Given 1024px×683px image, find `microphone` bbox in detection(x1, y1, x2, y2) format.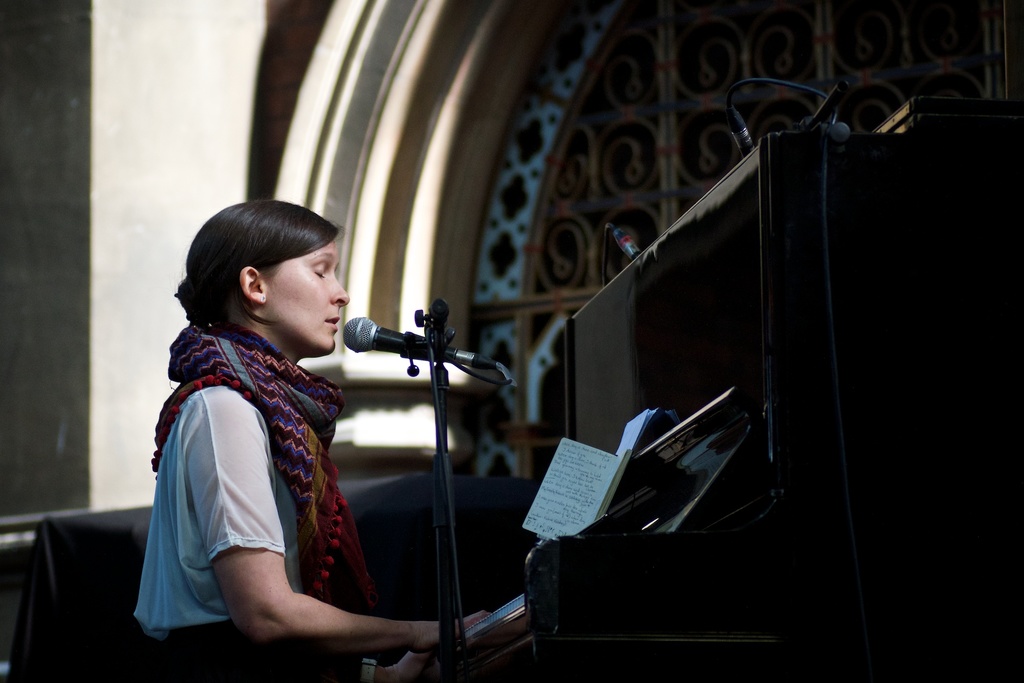
detection(342, 317, 494, 364).
